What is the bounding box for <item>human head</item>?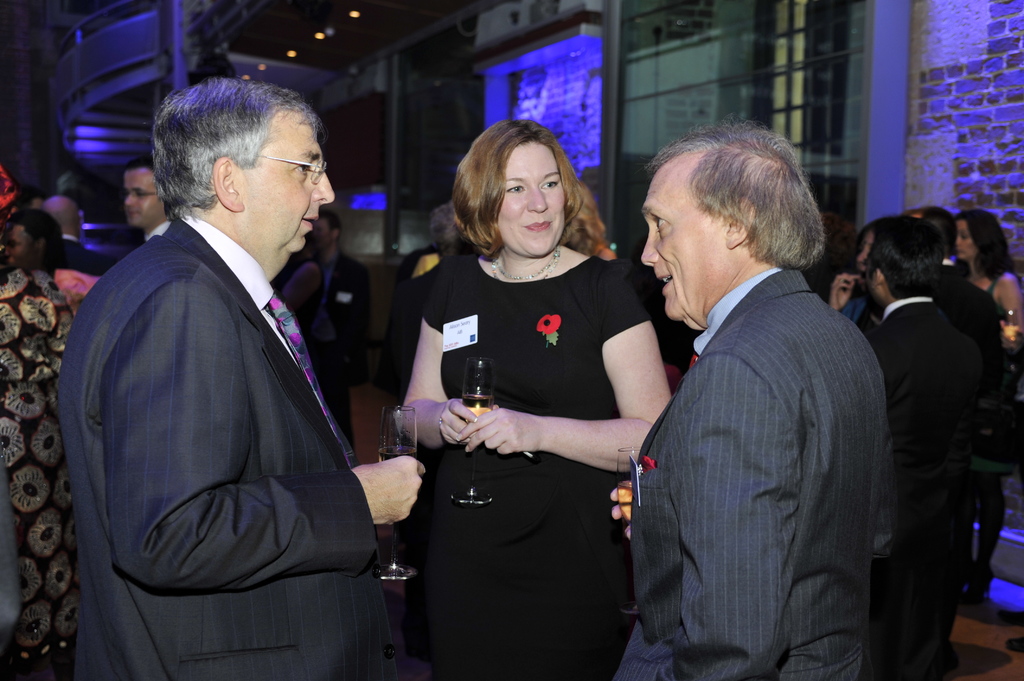
(856,220,887,278).
